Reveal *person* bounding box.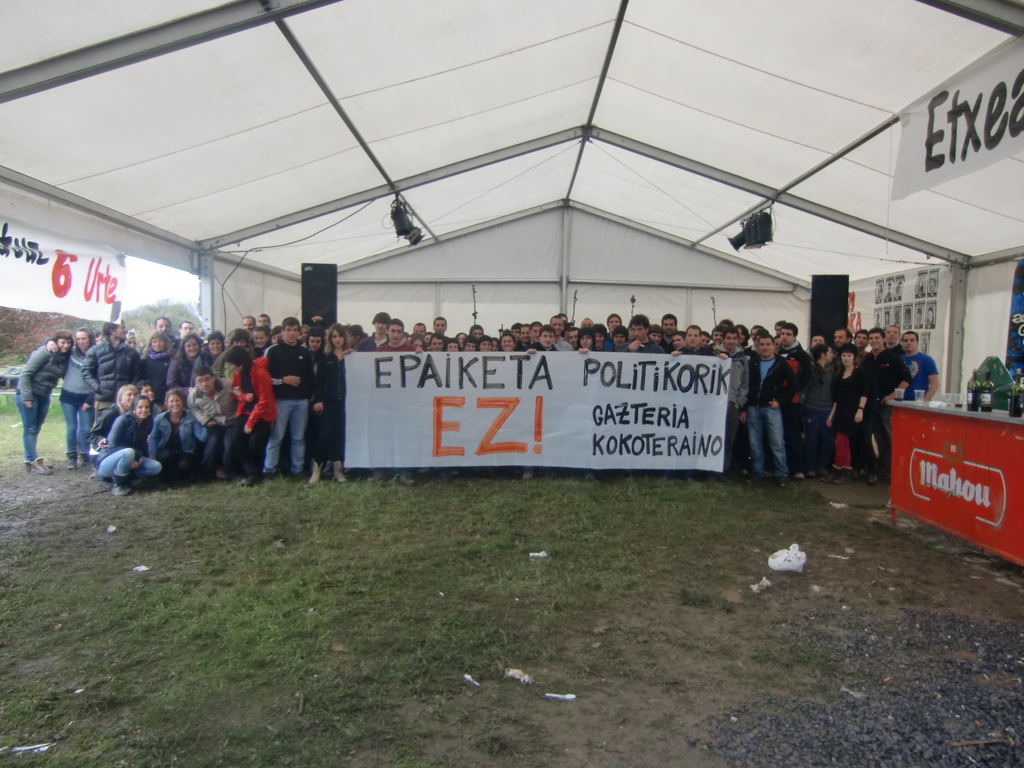
Revealed: region(212, 330, 250, 381).
